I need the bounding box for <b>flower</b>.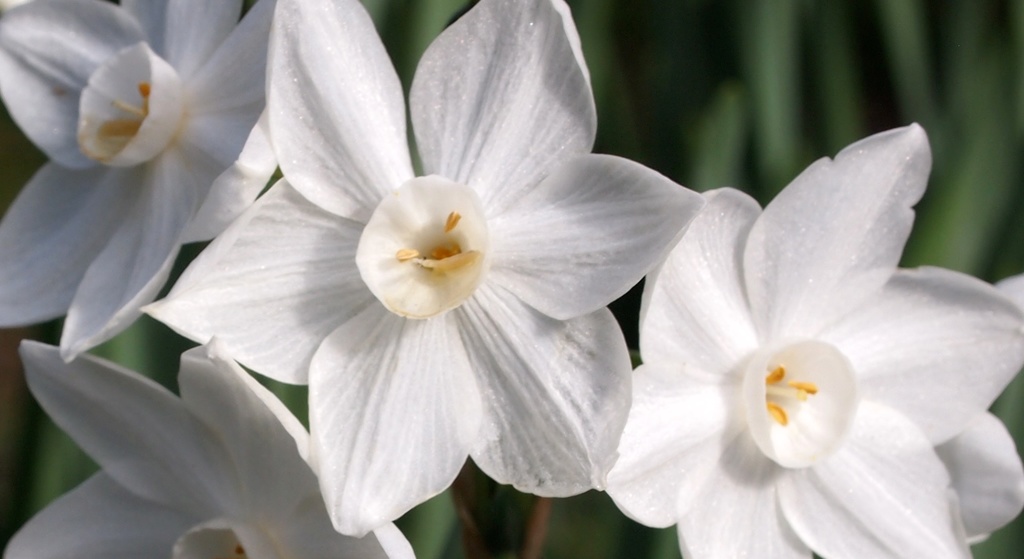
Here it is: select_region(0, 0, 279, 361).
